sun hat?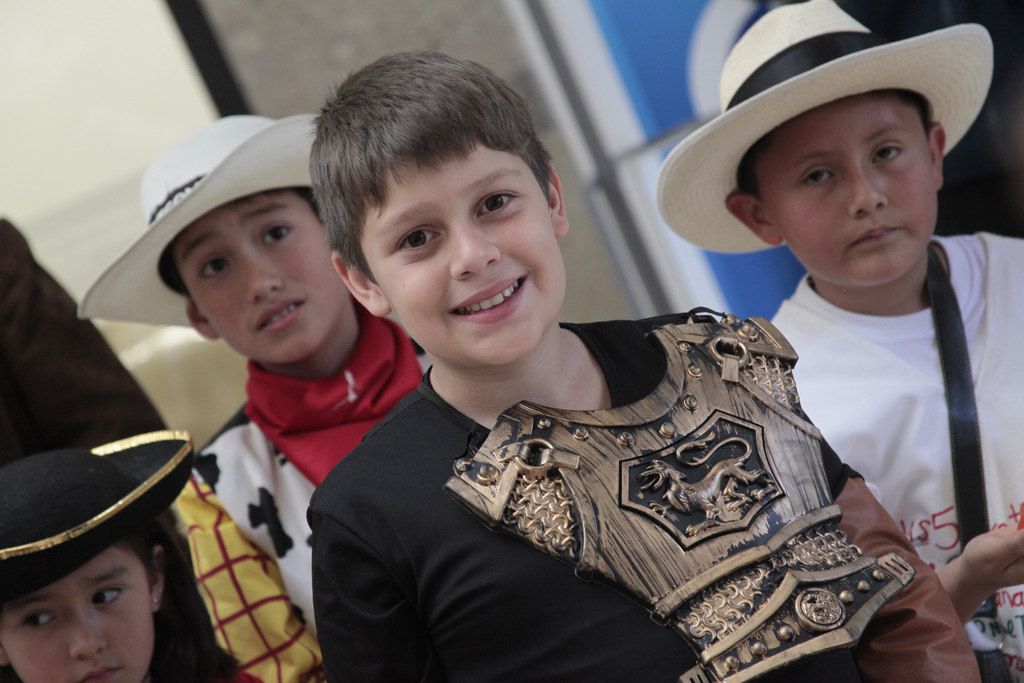
<box>659,0,997,259</box>
